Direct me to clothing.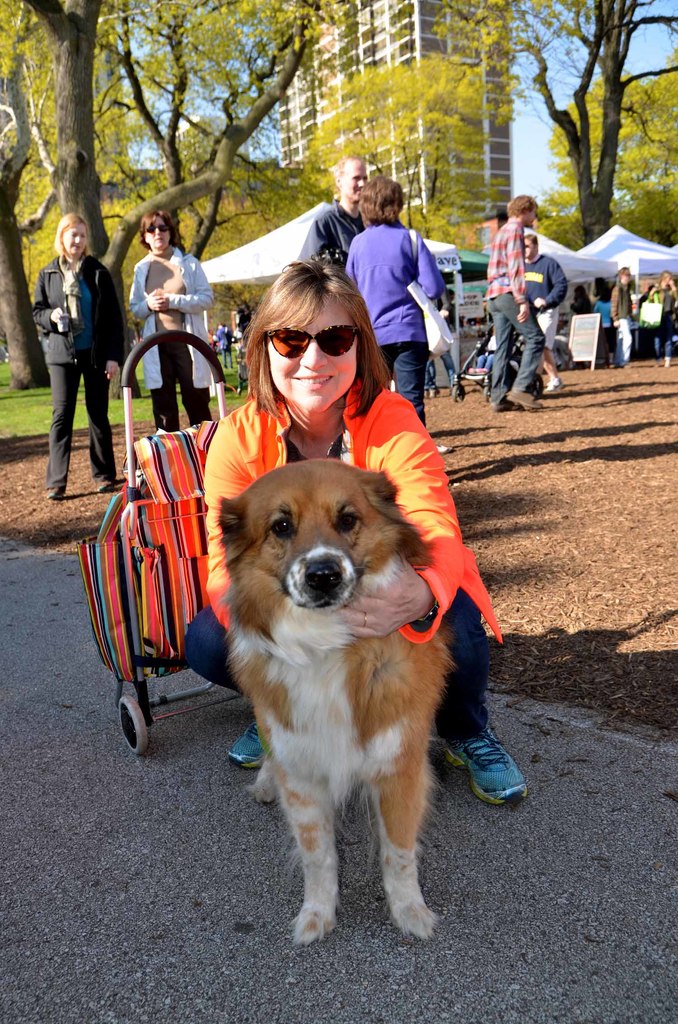
Direction: {"x1": 606, "y1": 280, "x2": 636, "y2": 371}.
